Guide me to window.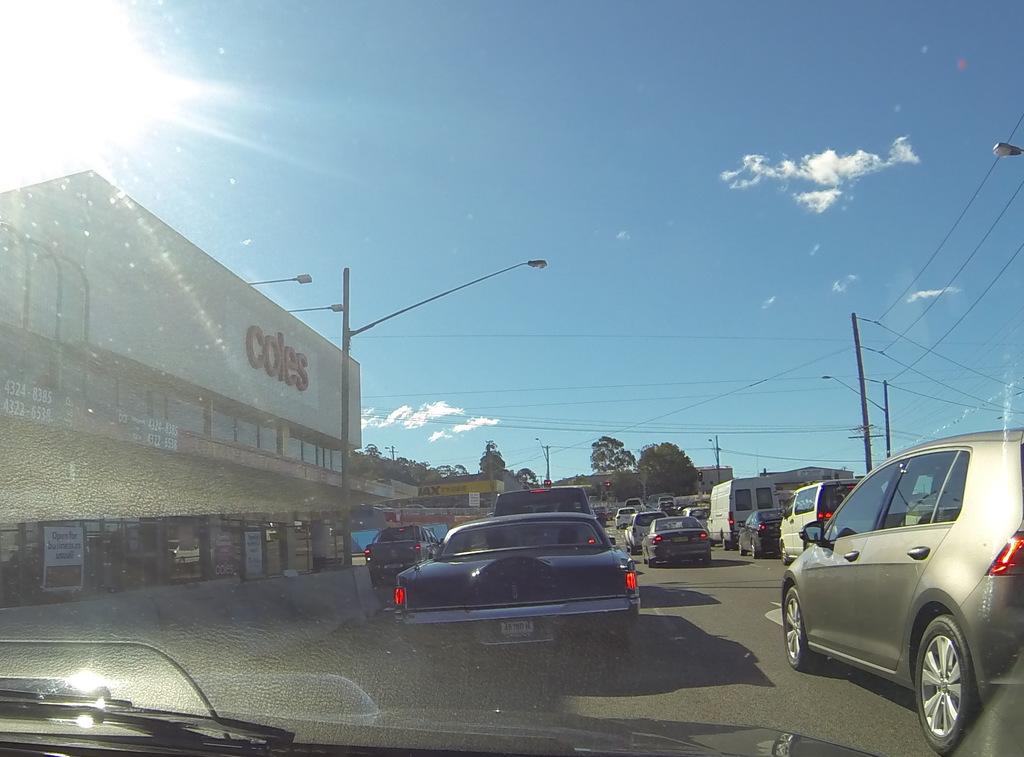
Guidance: bbox=[797, 487, 820, 513].
